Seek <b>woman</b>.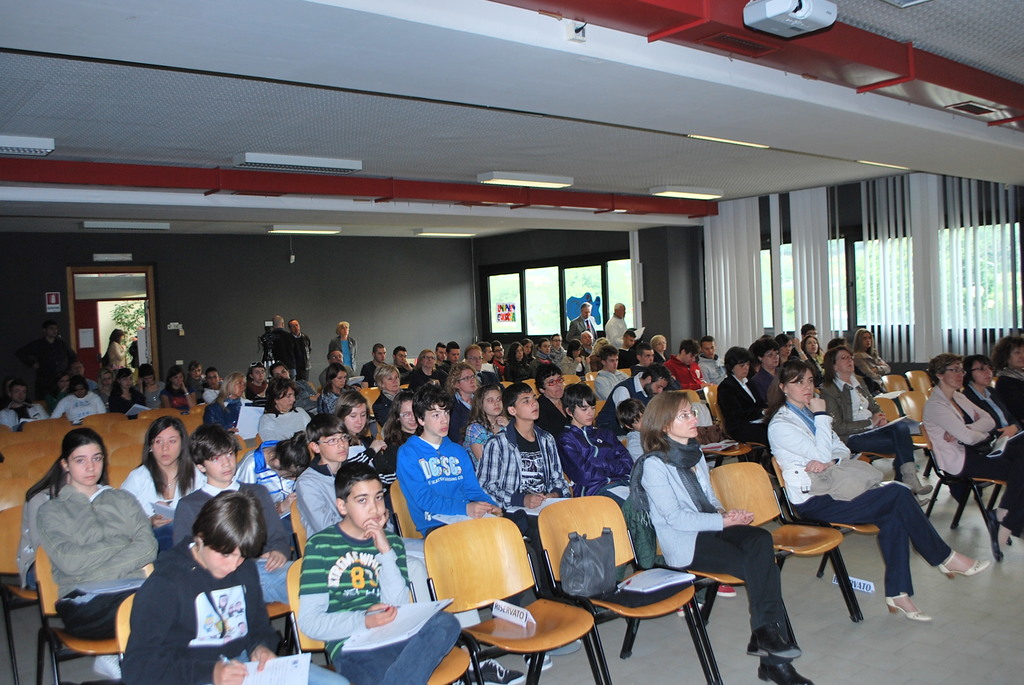
548:332:566:361.
